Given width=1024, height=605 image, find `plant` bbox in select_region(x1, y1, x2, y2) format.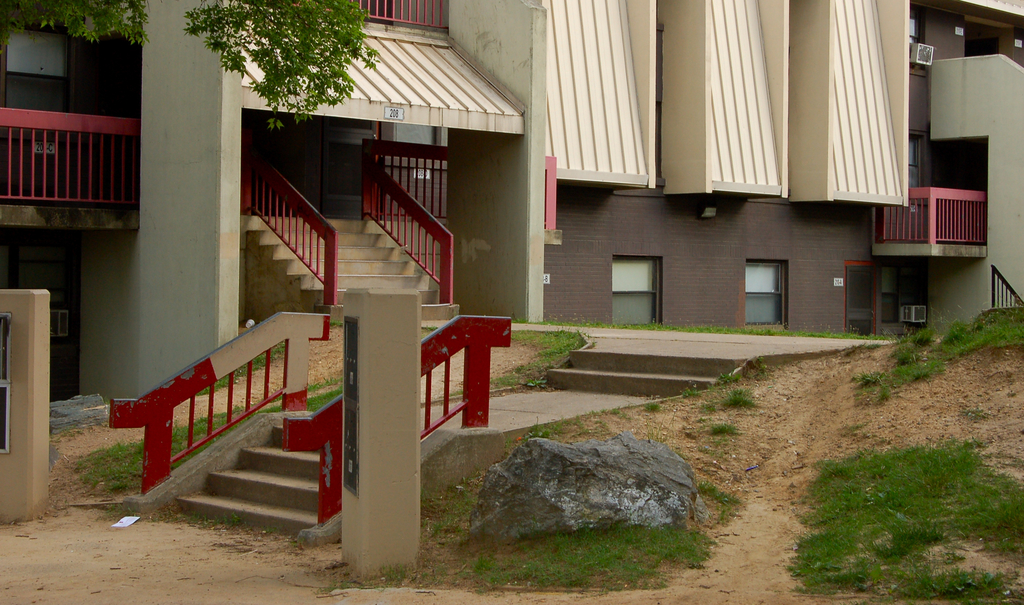
select_region(785, 430, 1023, 604).
